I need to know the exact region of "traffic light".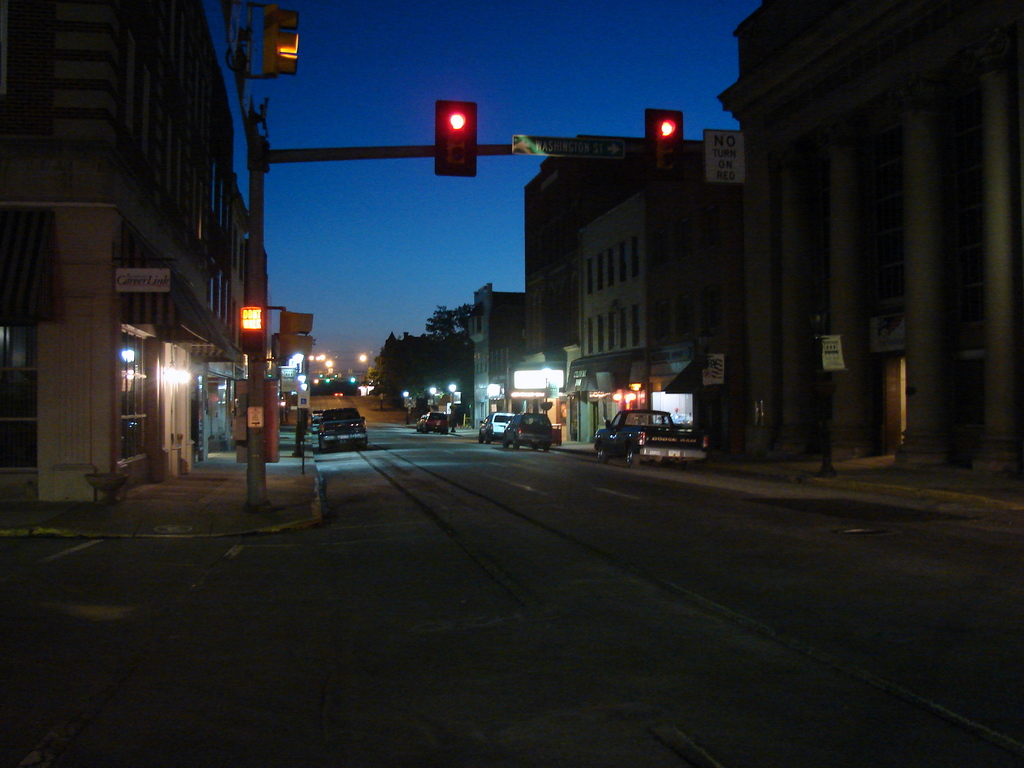
Region: x1=264 y1=4 x2=298 y2=79.
